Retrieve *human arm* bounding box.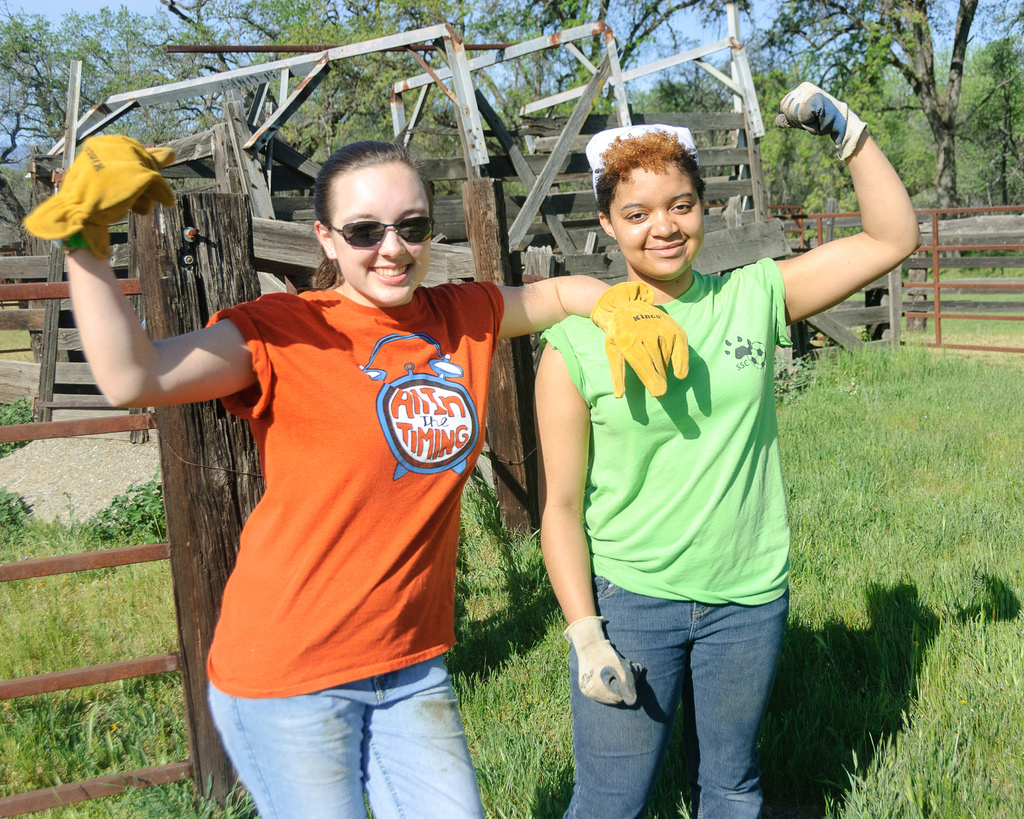
Bounding box: <region>523, 324, 658, 712</region>.
